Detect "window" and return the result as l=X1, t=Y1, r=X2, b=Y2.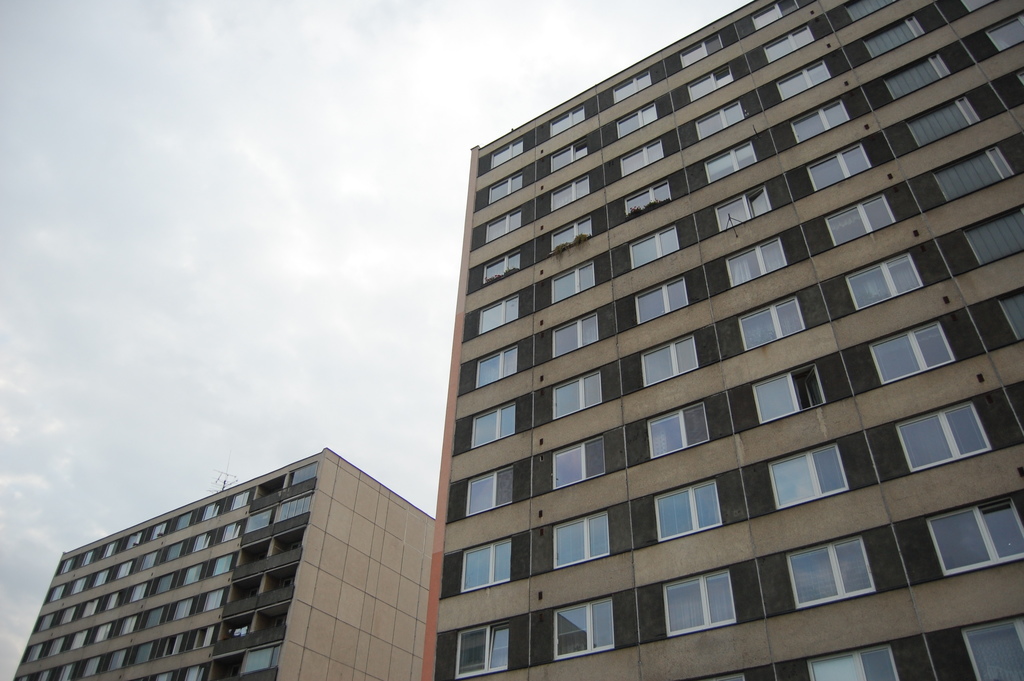
l=621, t=181, r=671, b=219.
